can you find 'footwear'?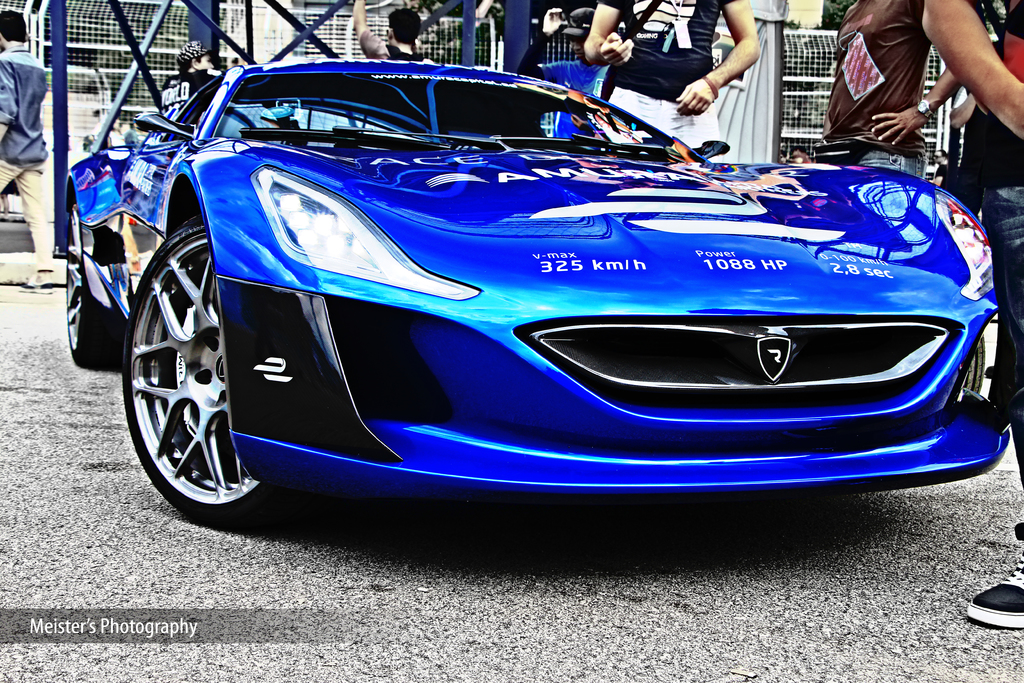
Yes, bounding box: BBox(966, 514, 1023, 632).
